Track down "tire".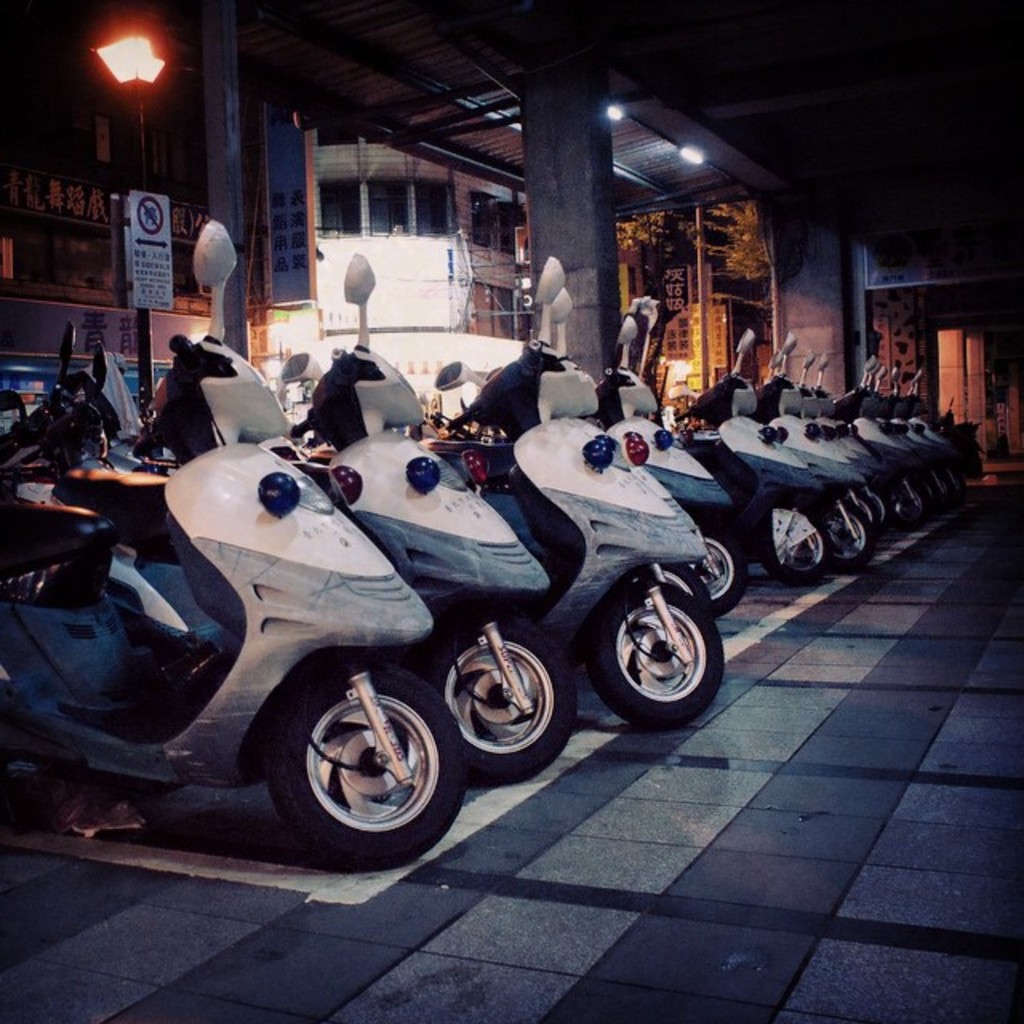
Tracked to locate(256, 664, 477, 870).
